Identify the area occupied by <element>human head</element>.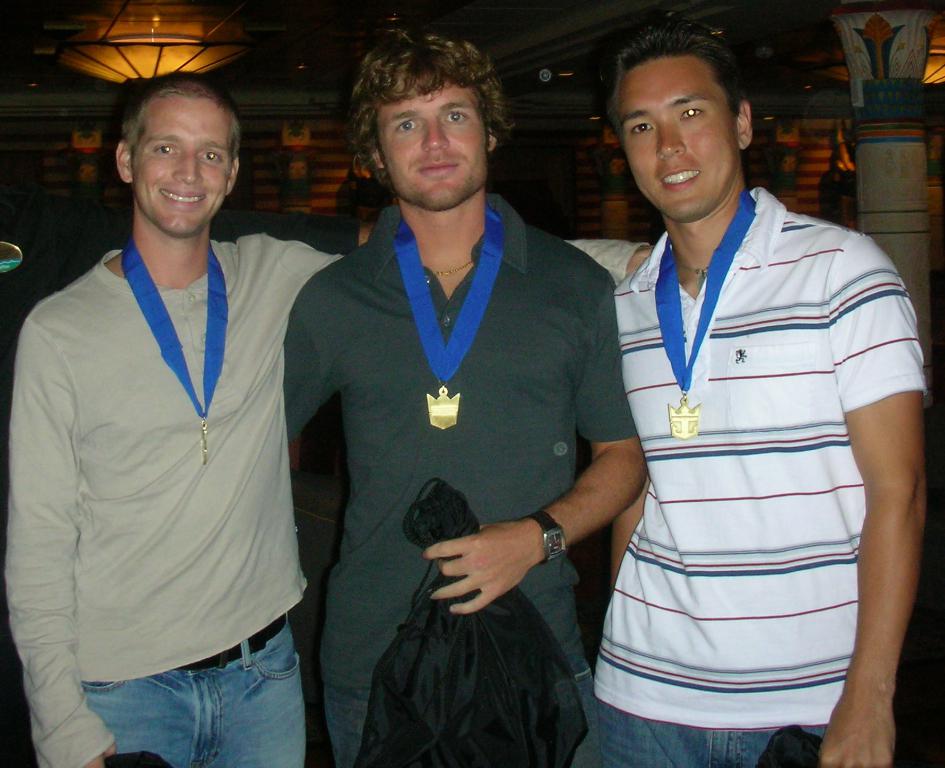
Area: [348, 35, 504, 211].
